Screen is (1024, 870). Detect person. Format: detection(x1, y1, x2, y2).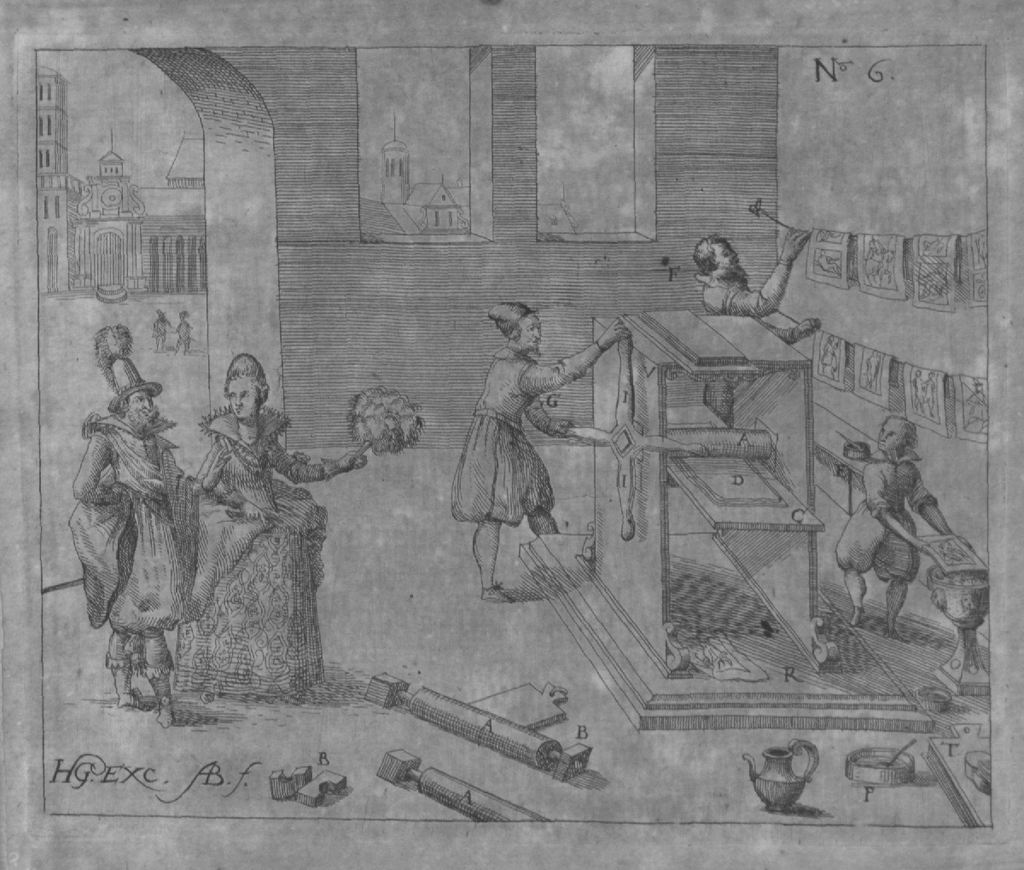
detection(831, 417, 959, 626).
